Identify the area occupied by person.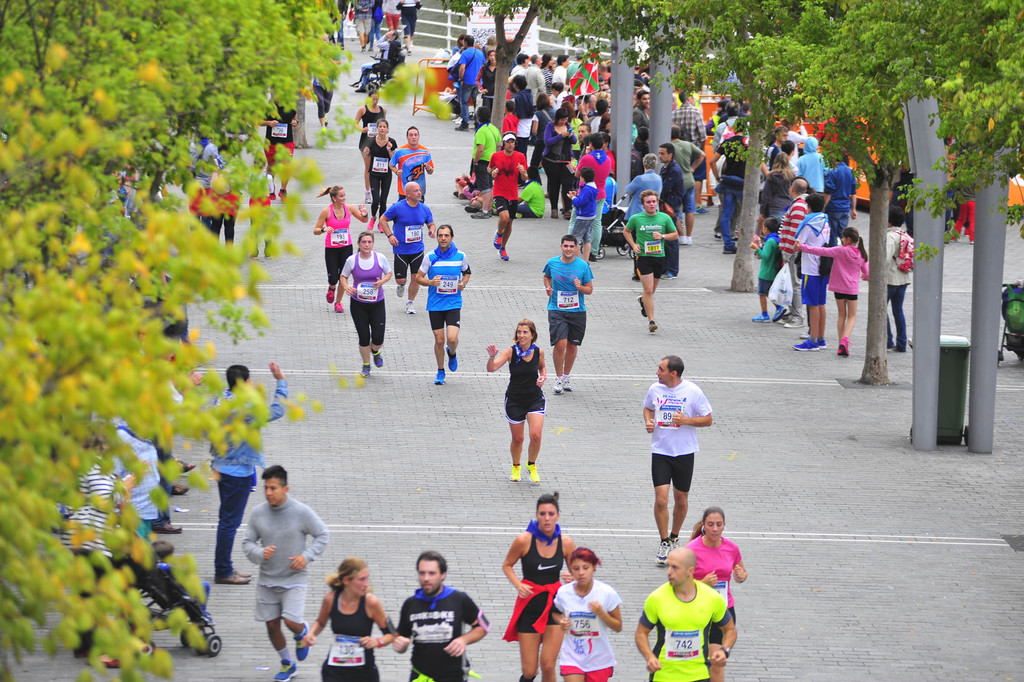
Area: bbox(540, 547, 623, 681).
